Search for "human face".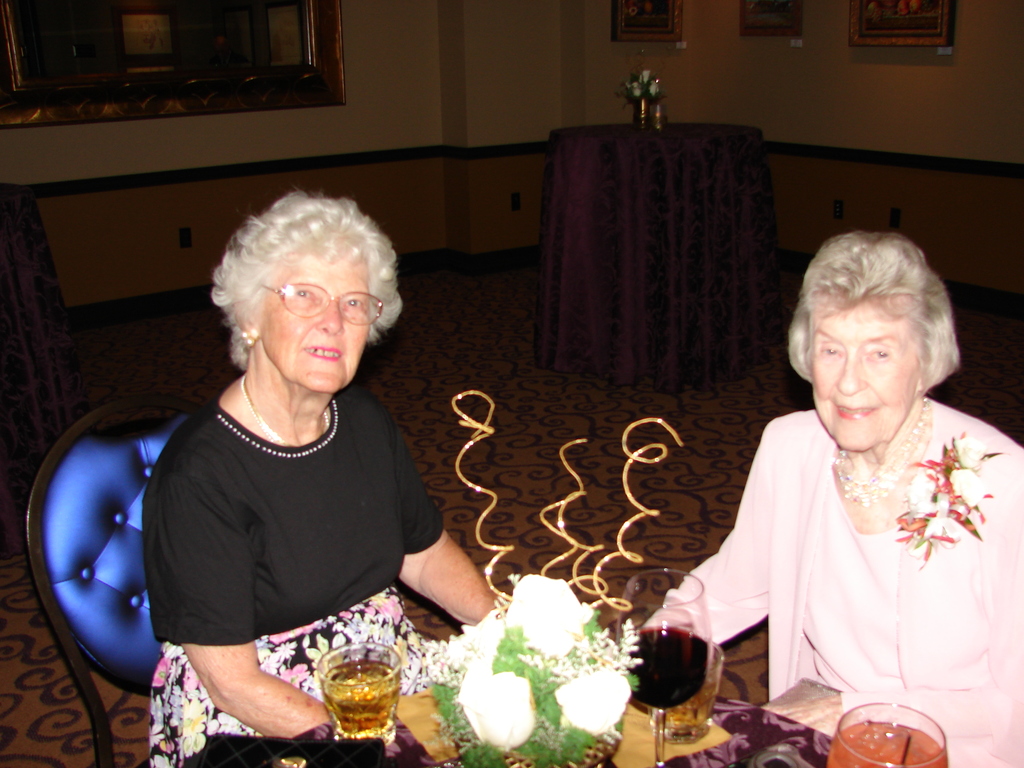
Found at (left=808, top=290, right=931, bottom=461).
